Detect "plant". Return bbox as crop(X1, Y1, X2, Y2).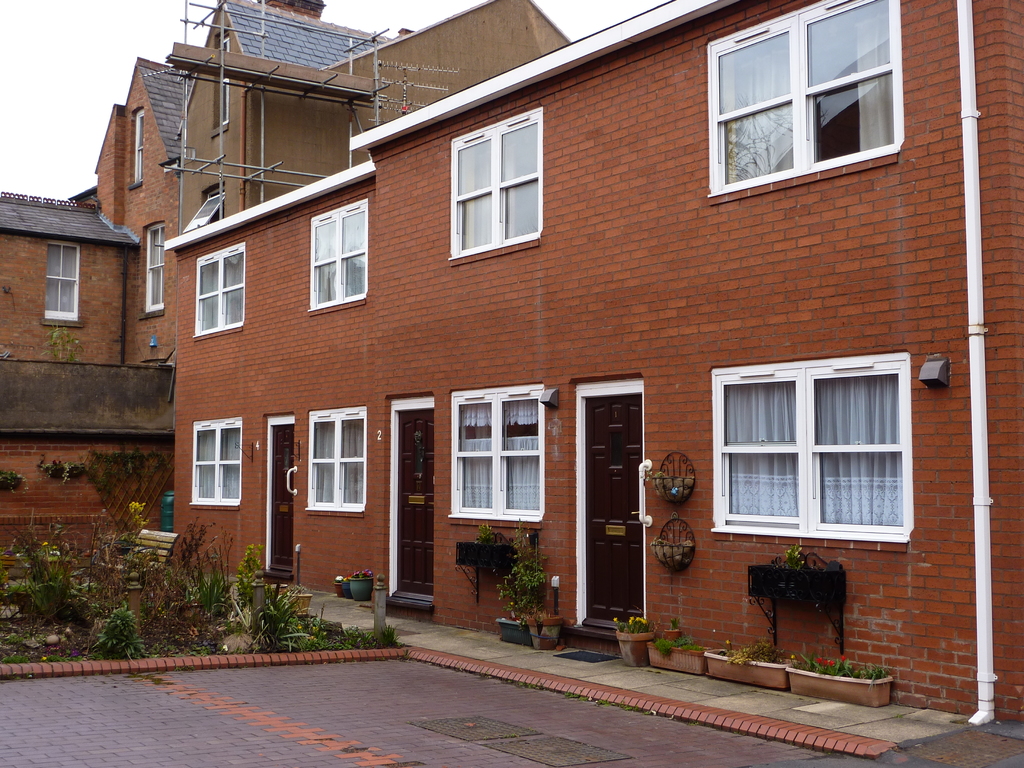
crop(40, 454, 82, 482).
